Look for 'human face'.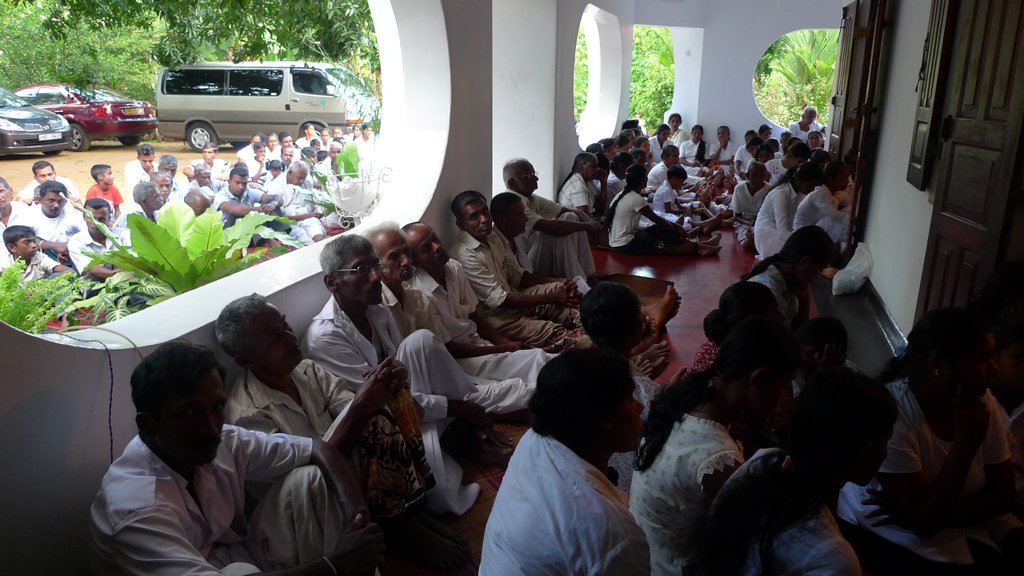
Found: rect(229, 175, 253, 195).
